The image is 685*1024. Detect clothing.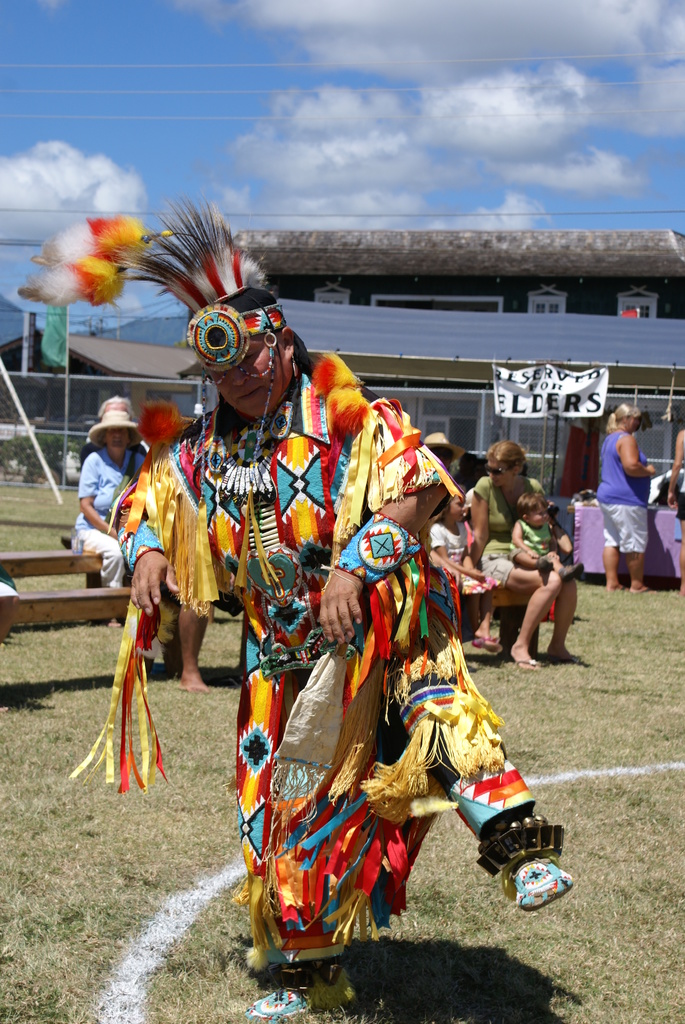
Detection: rect(71, 449, 145, 531).
